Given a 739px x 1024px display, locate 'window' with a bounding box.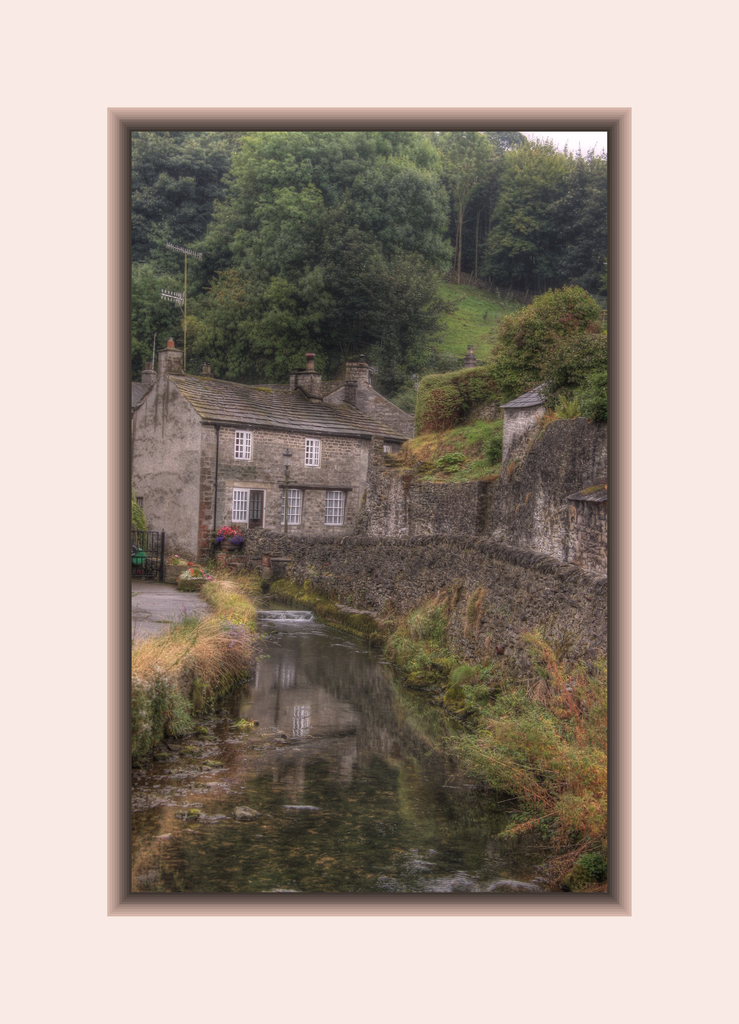
Located: (x1=301, y1=431, x2=323, y2=471).
